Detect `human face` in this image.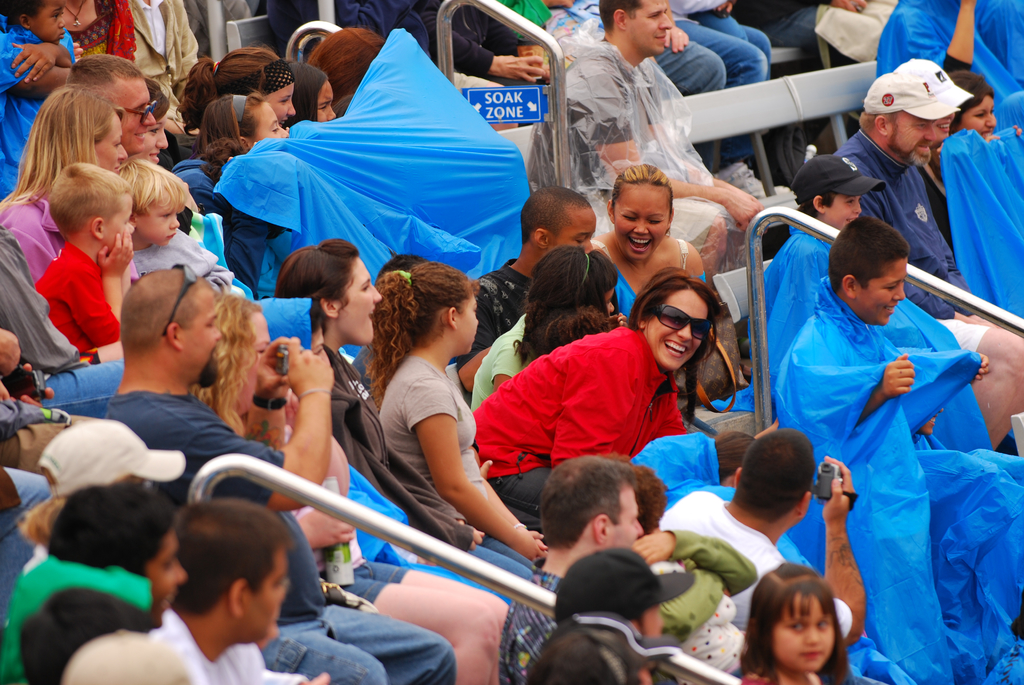
Detection: select_region(94, 109, 127, 173).
